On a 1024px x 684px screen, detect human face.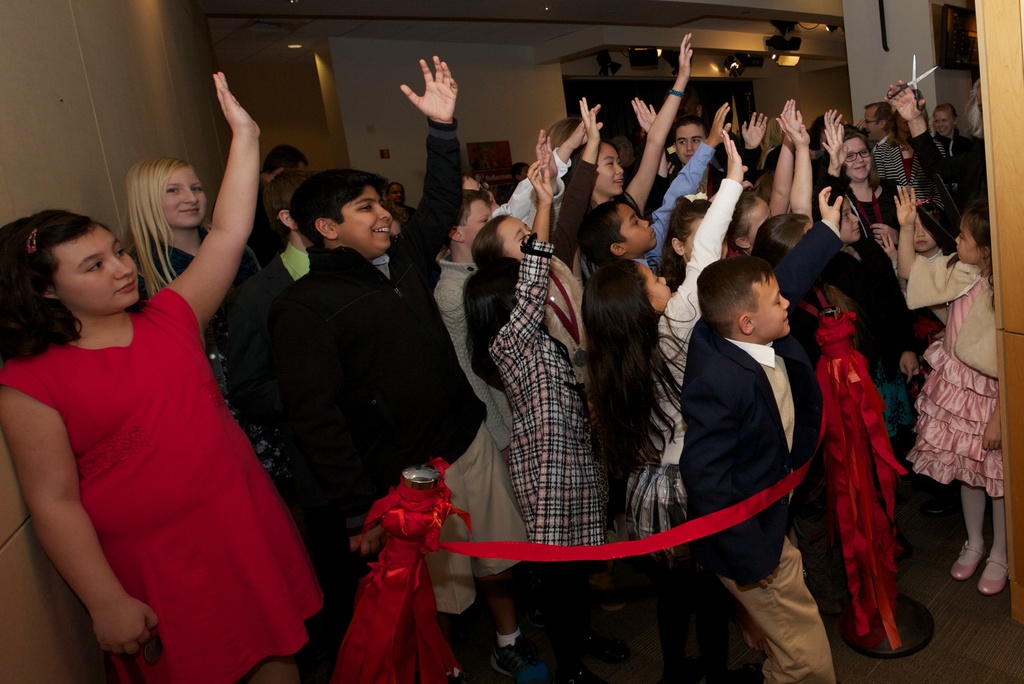
<bbox>158, 174, 207, 228</bbox>.
